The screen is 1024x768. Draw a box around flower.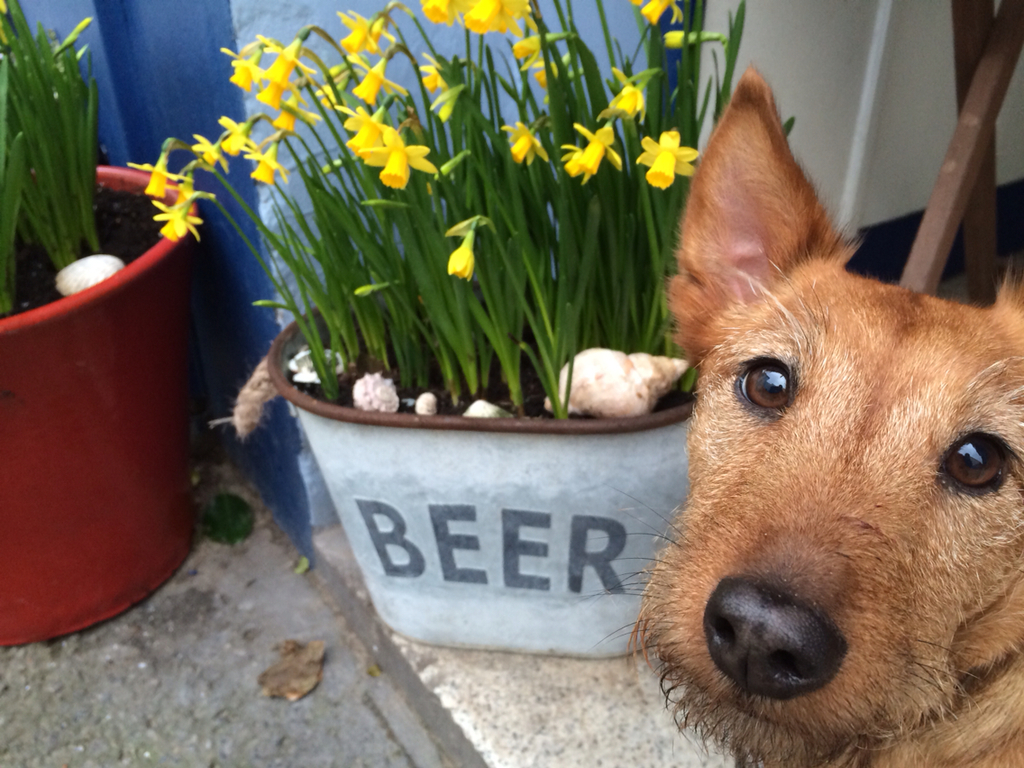
bbox=[185, 133, 242, 180].
